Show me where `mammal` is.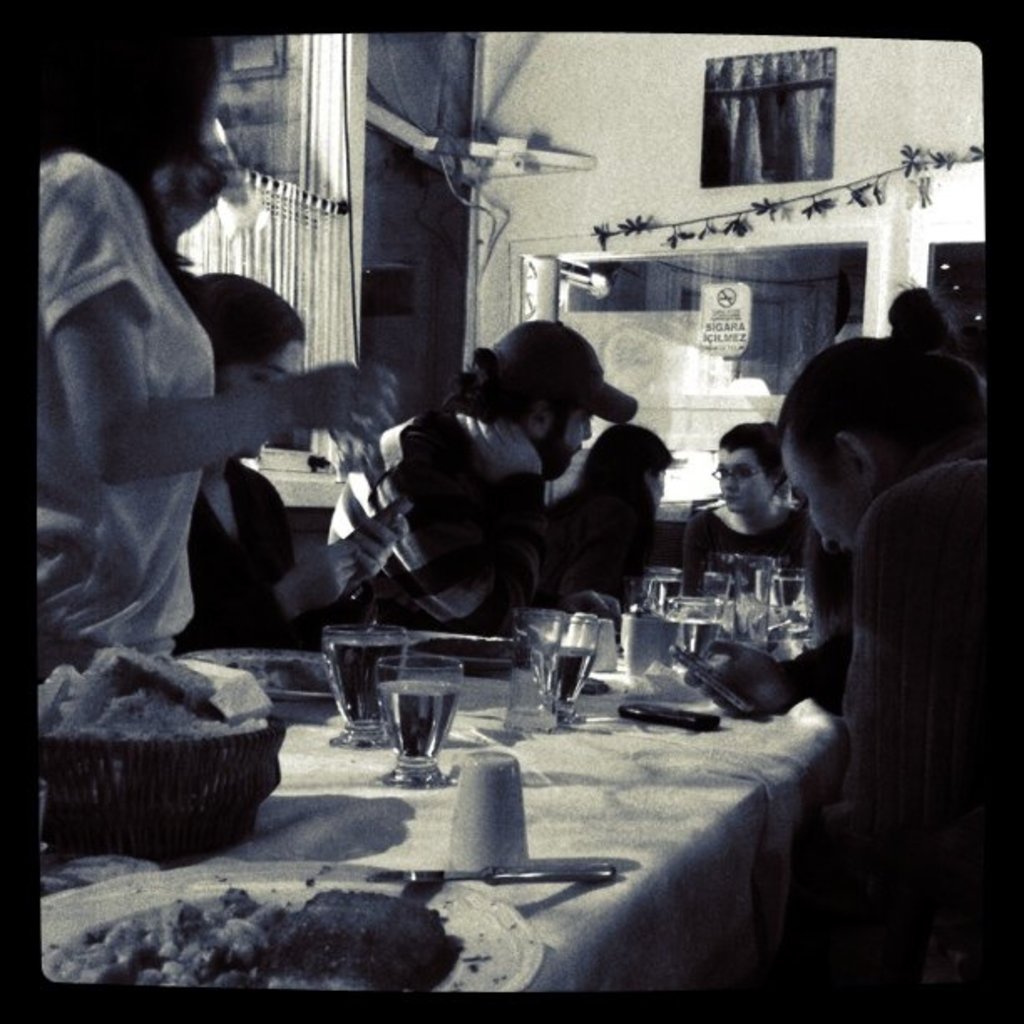
`mammal` is at detection(771, 278, 996, 991).
